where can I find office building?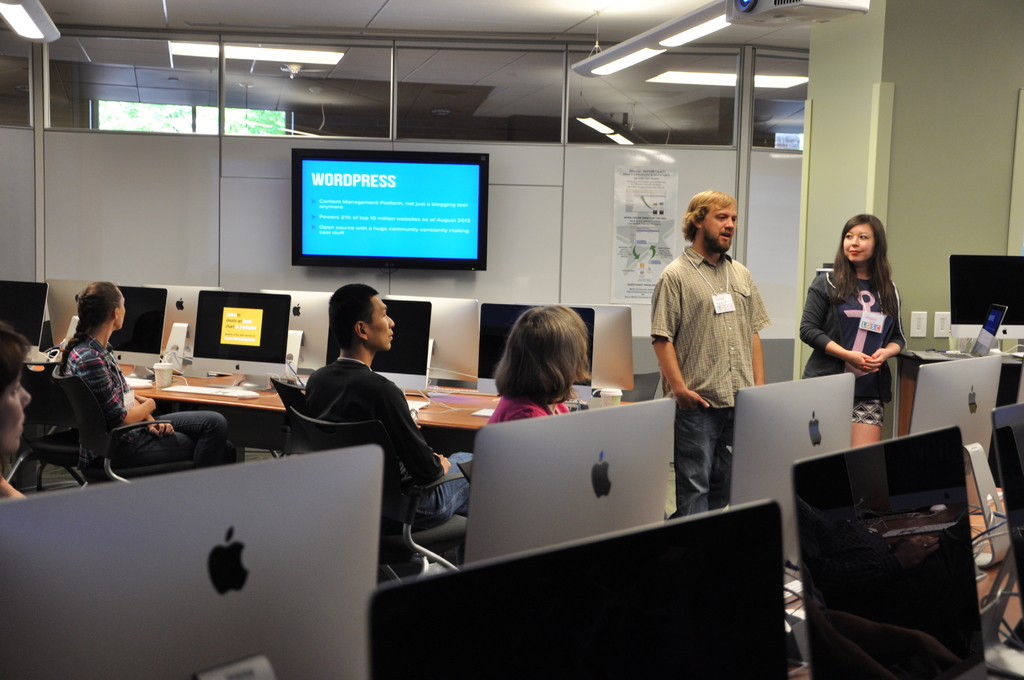
You can find it at (0, 89, 947, 655).
